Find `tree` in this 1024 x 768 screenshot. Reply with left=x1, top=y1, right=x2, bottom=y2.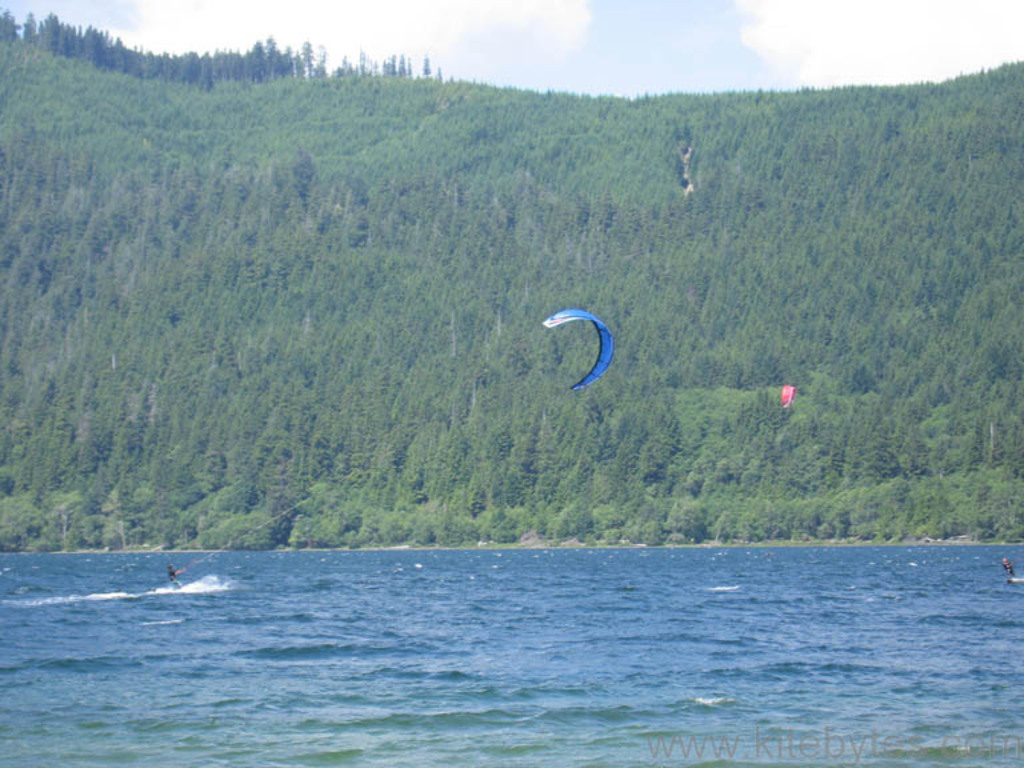
left=117, top=39, right=143, bottom=77.
